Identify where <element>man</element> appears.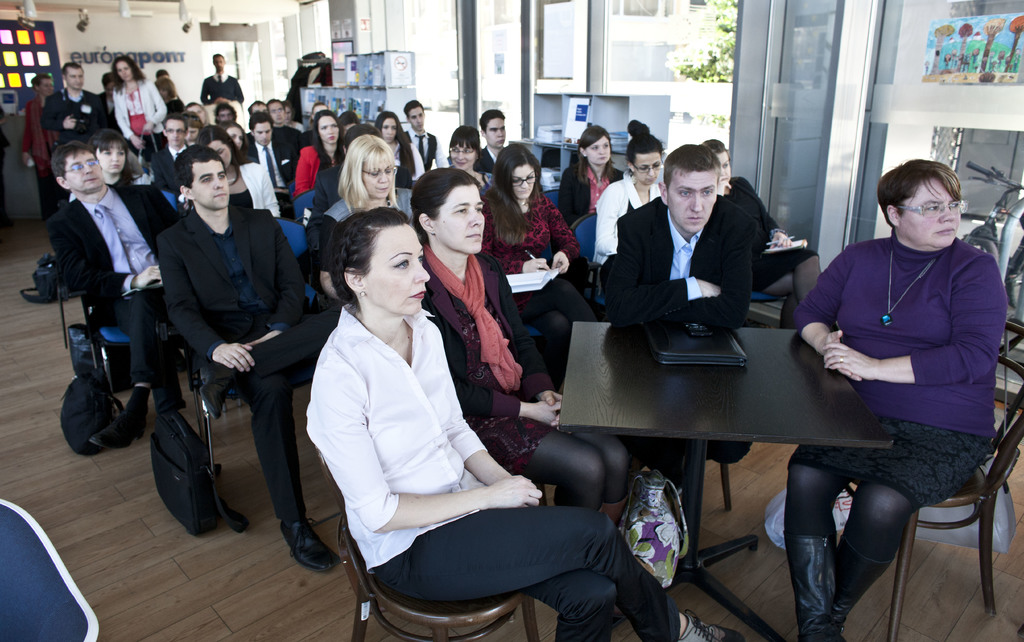
Appears at {"left": 40, "top": 58, "right": 122, "bottom": 169}.
